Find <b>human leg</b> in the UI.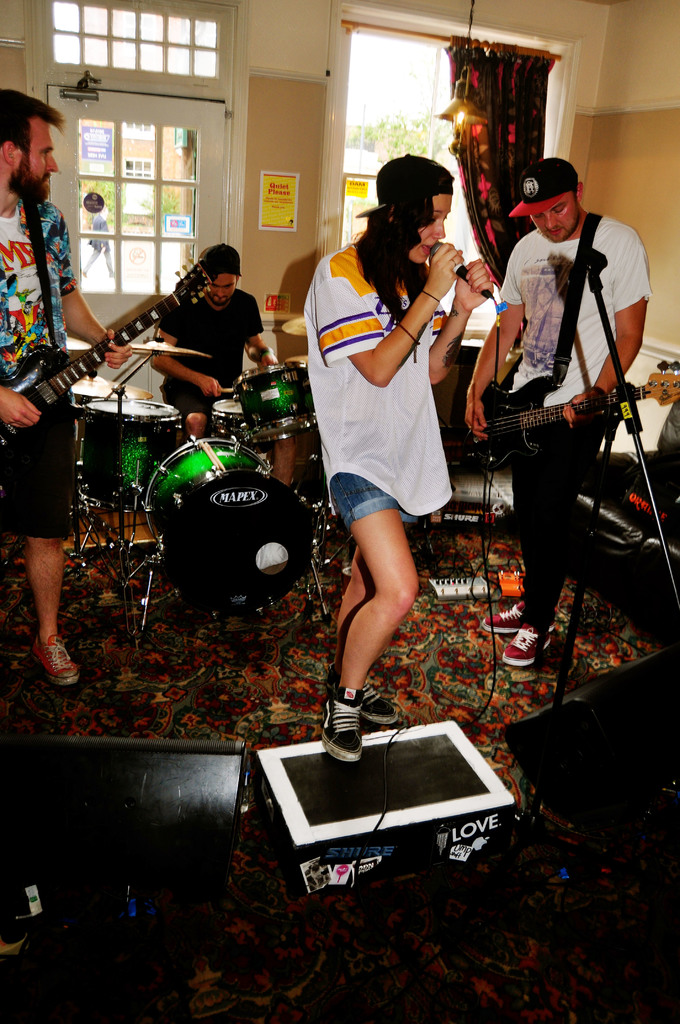
UI element at rect(165, 376, 211, 438).
